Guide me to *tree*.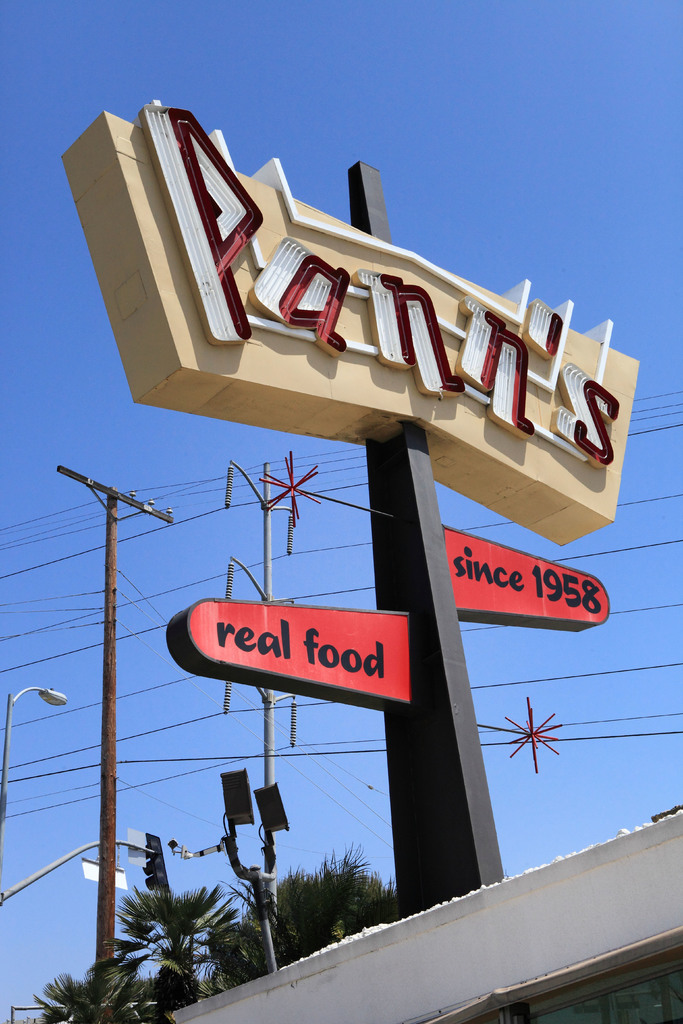
Guidance: BBox(34, 970, 181, 1023).
